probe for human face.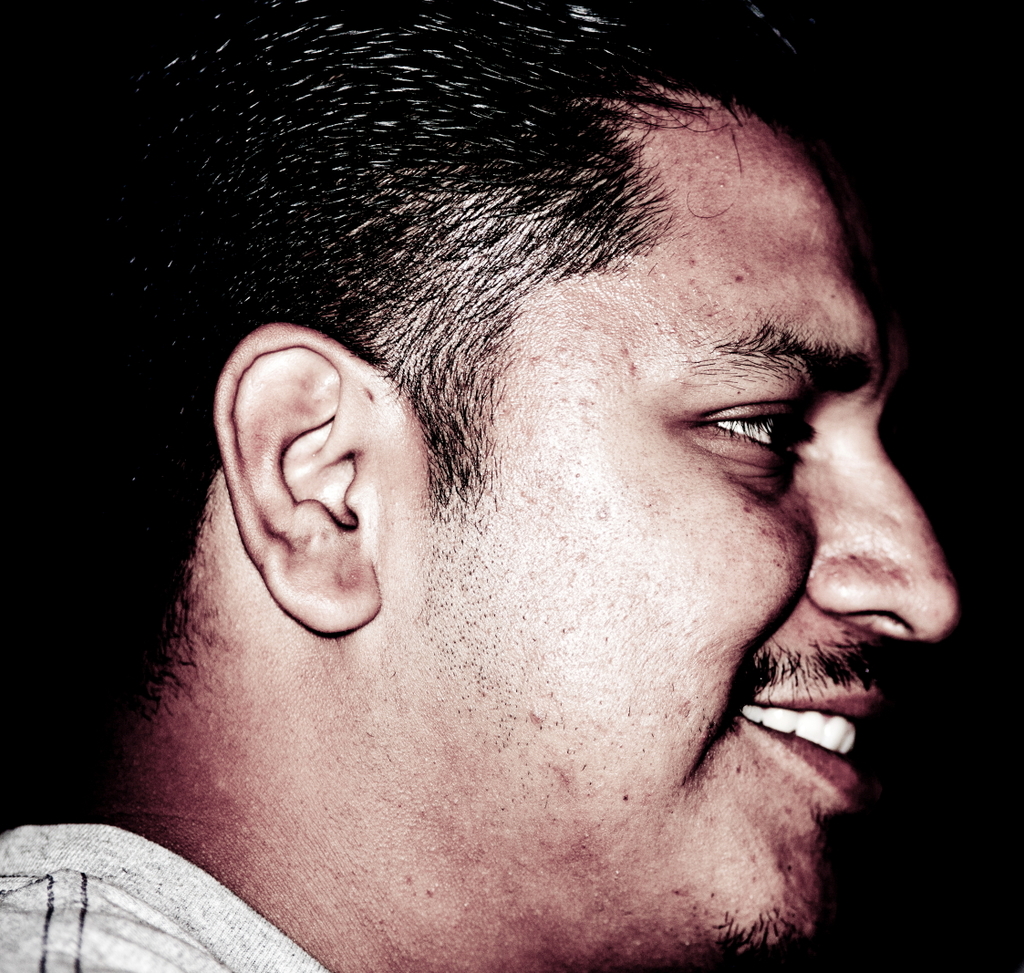
Probe result: {"left": 460, "top": 83, "right": 955, "bottom": 972}.
